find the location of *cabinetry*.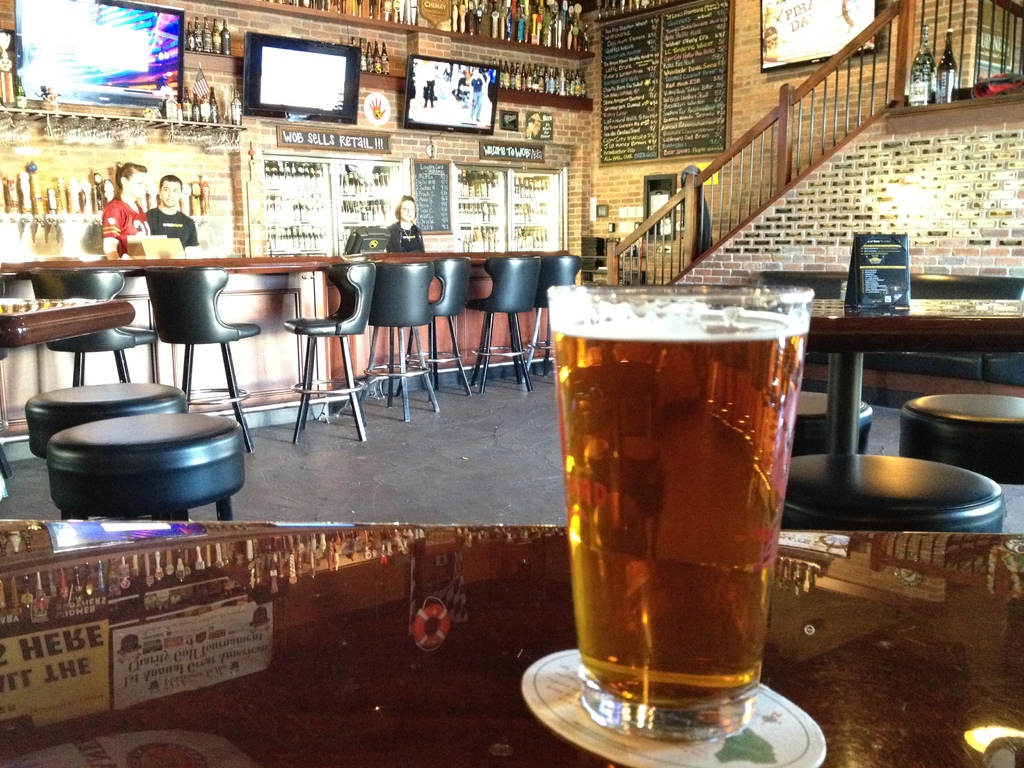
Location: 451:0:595:51.
